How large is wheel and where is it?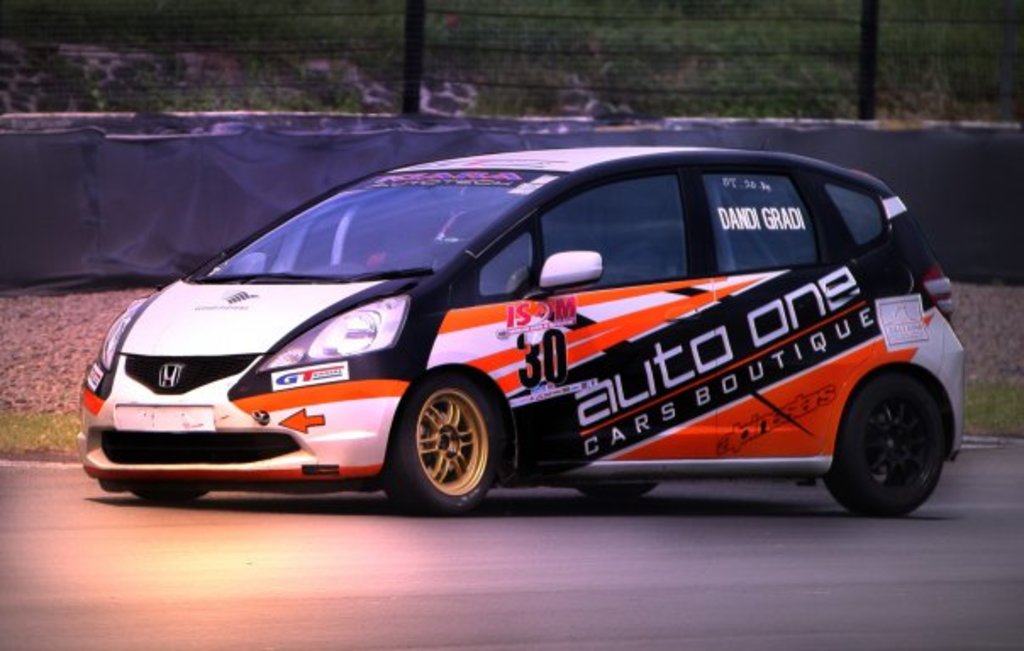
Bounding box: [821,375,943,517].
